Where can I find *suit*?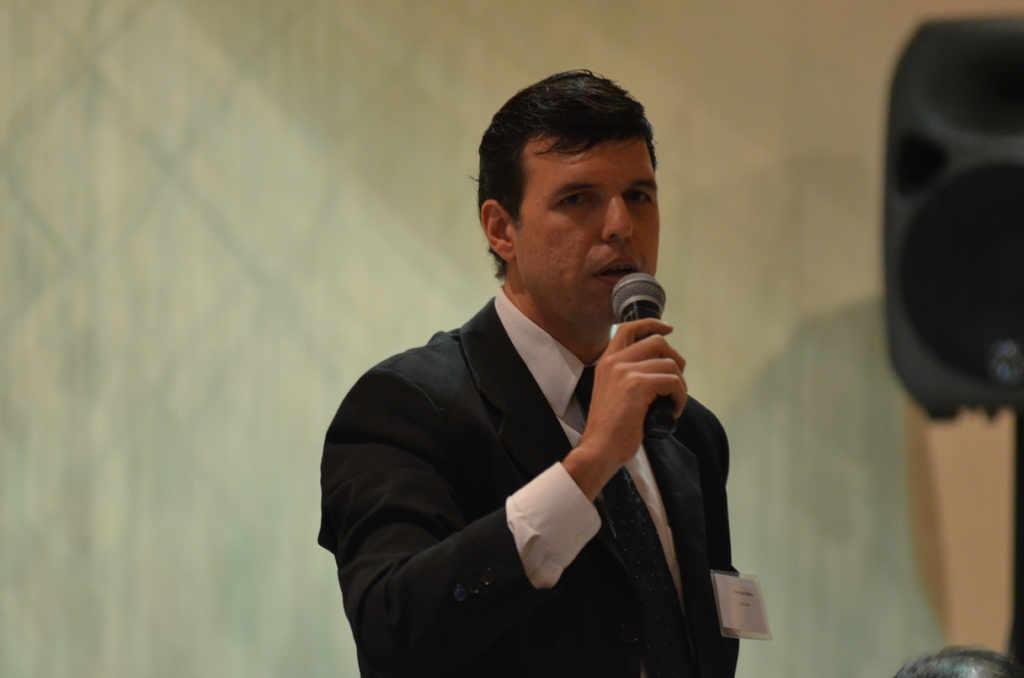
You can find it at bbox=[301, 232, 764, 666].
